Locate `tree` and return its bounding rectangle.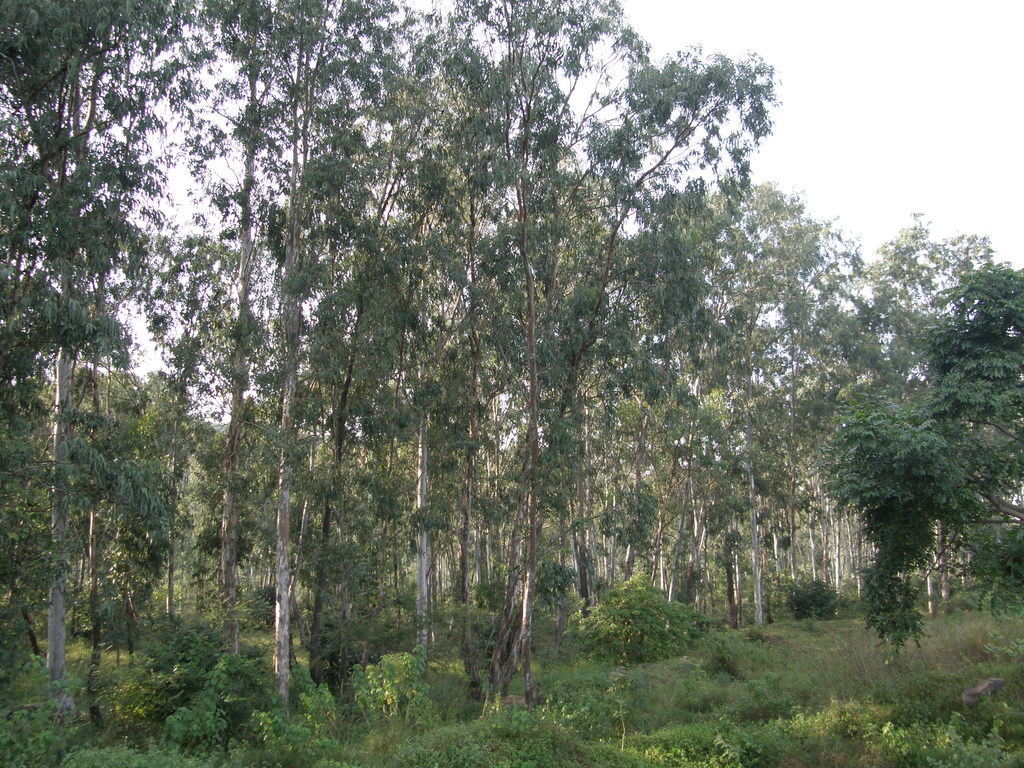
bbox=(728, 200, 890, 607).
